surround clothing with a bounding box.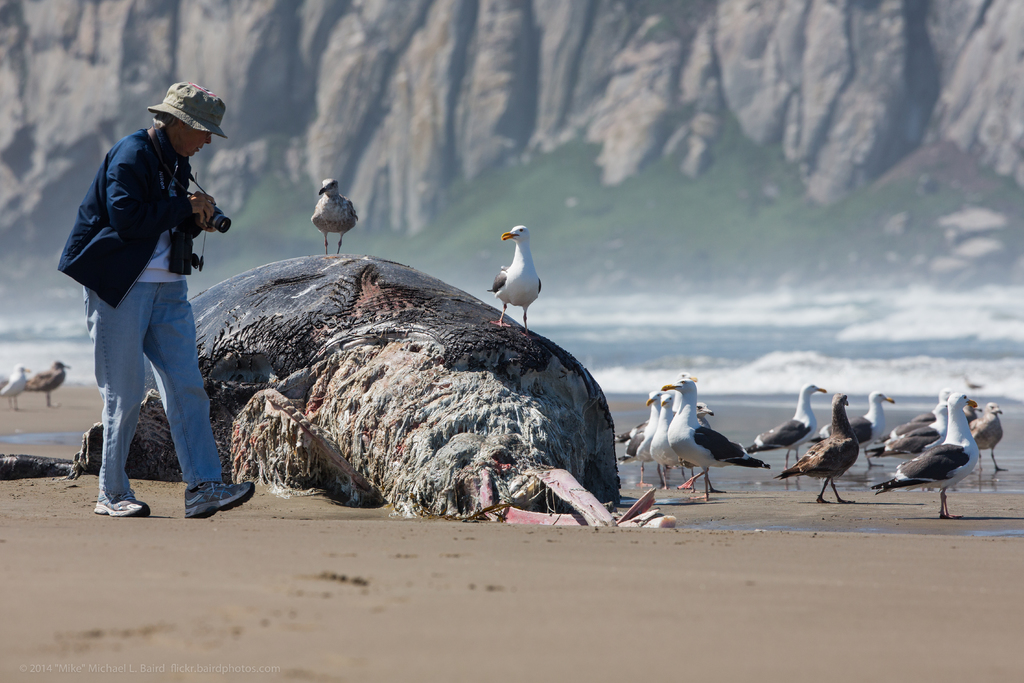
detection(64, 78, 226, 482).
